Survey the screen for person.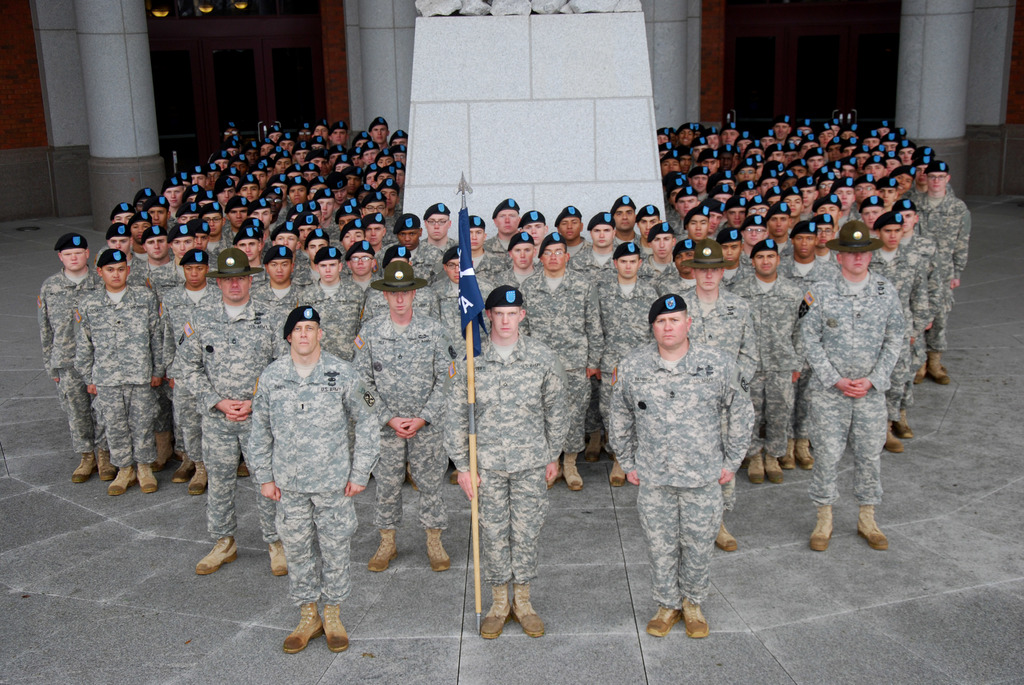
Survey found: region(657, 131, 673, 146).
